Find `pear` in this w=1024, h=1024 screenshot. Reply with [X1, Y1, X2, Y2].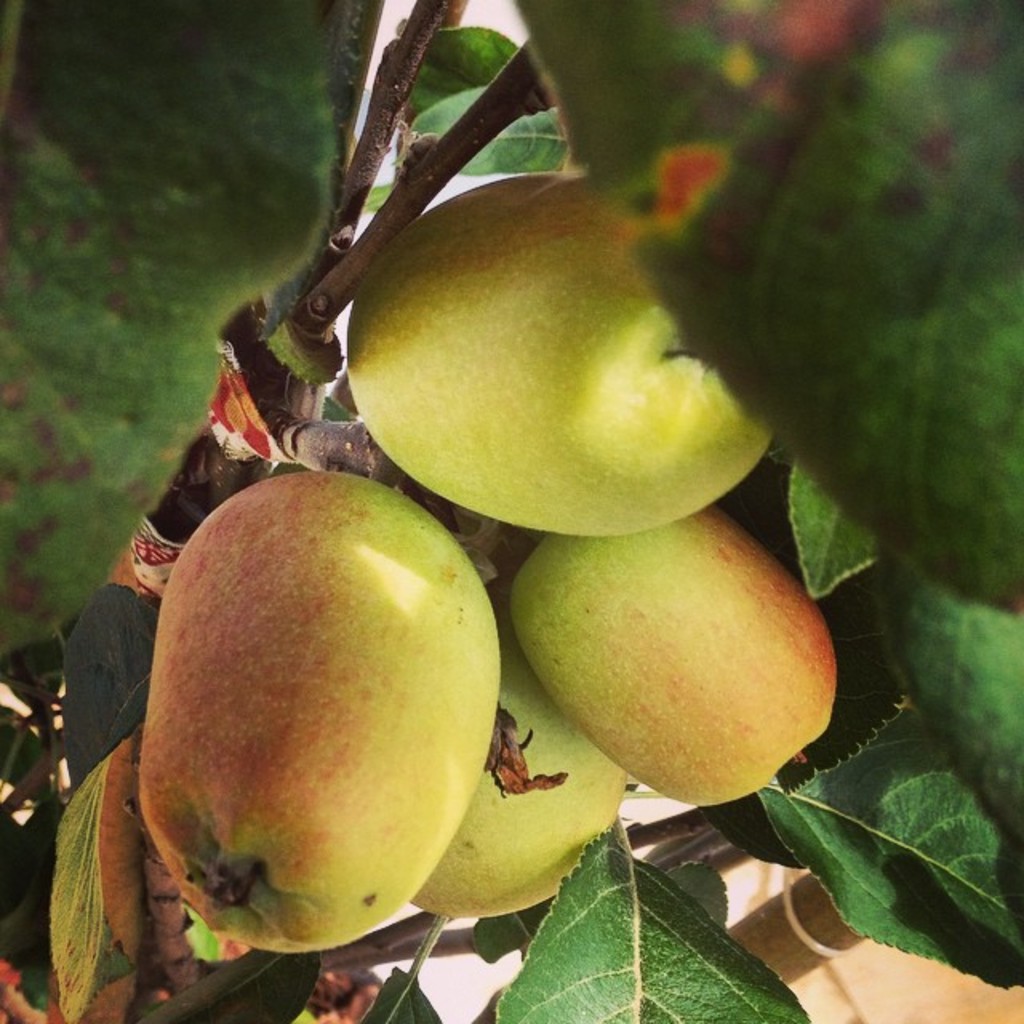
[512, 523, 840, 810].
